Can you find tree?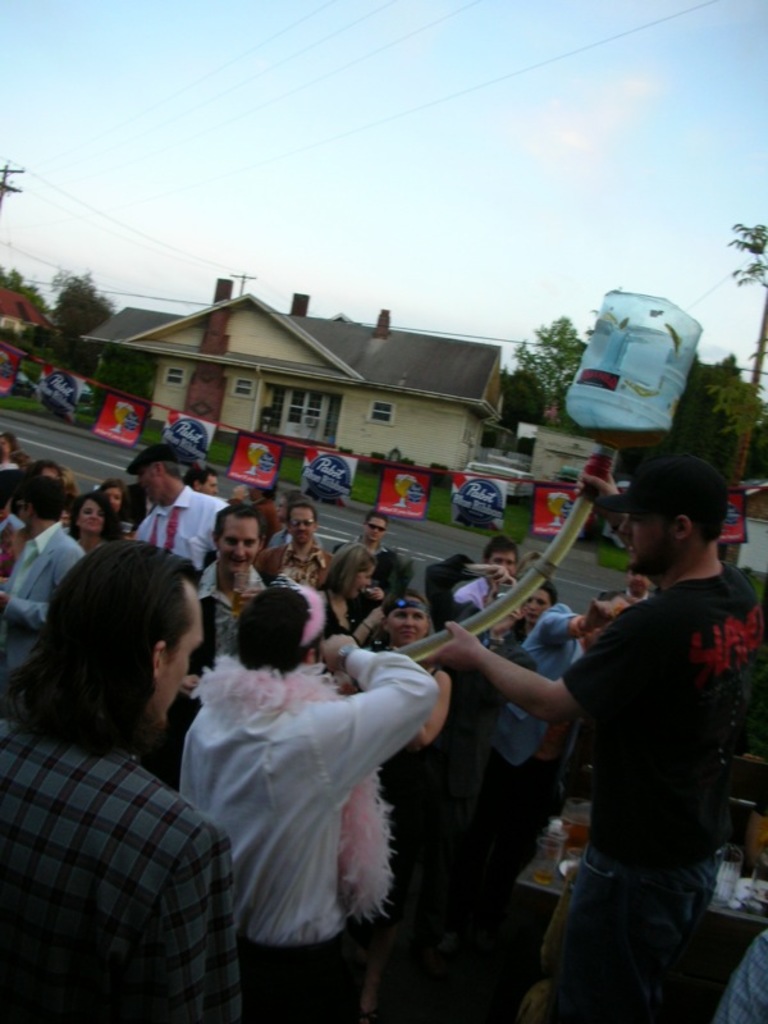
Yes, bounding box: [left=494, top=321, right=584, bottom=419].
